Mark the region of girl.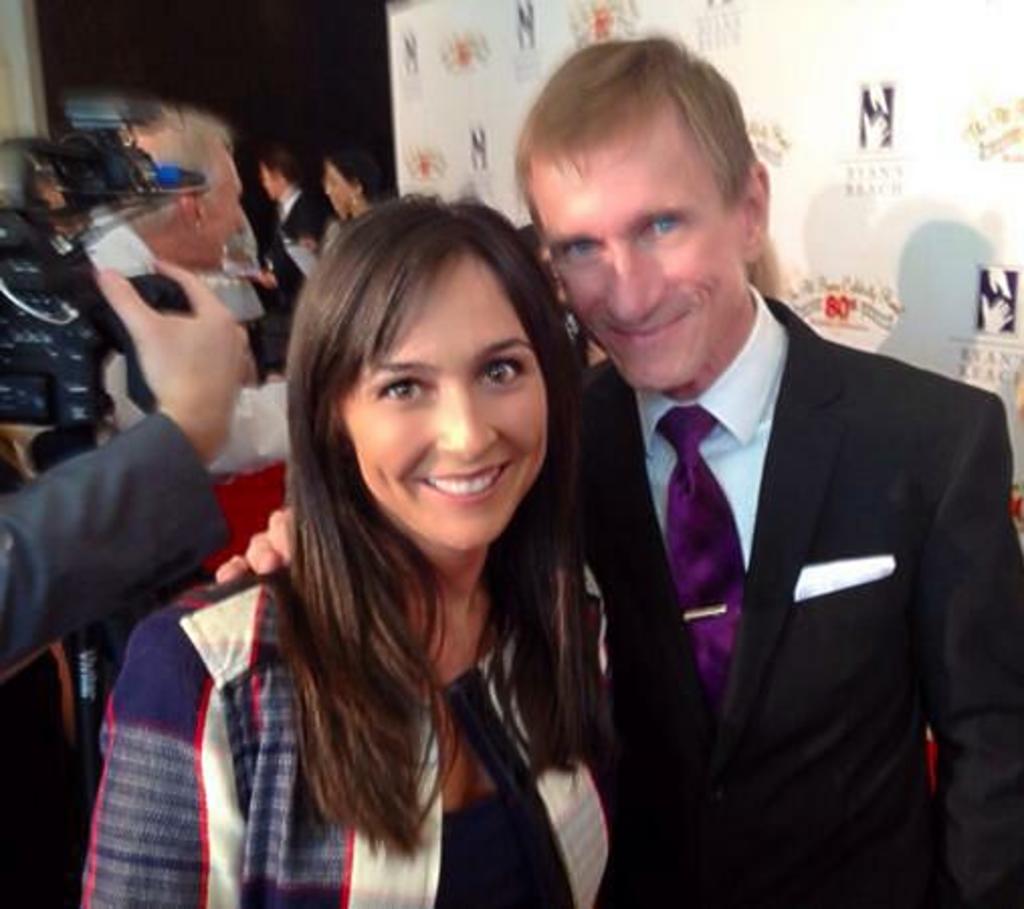
Region: region(67, 194, 626, 907).
